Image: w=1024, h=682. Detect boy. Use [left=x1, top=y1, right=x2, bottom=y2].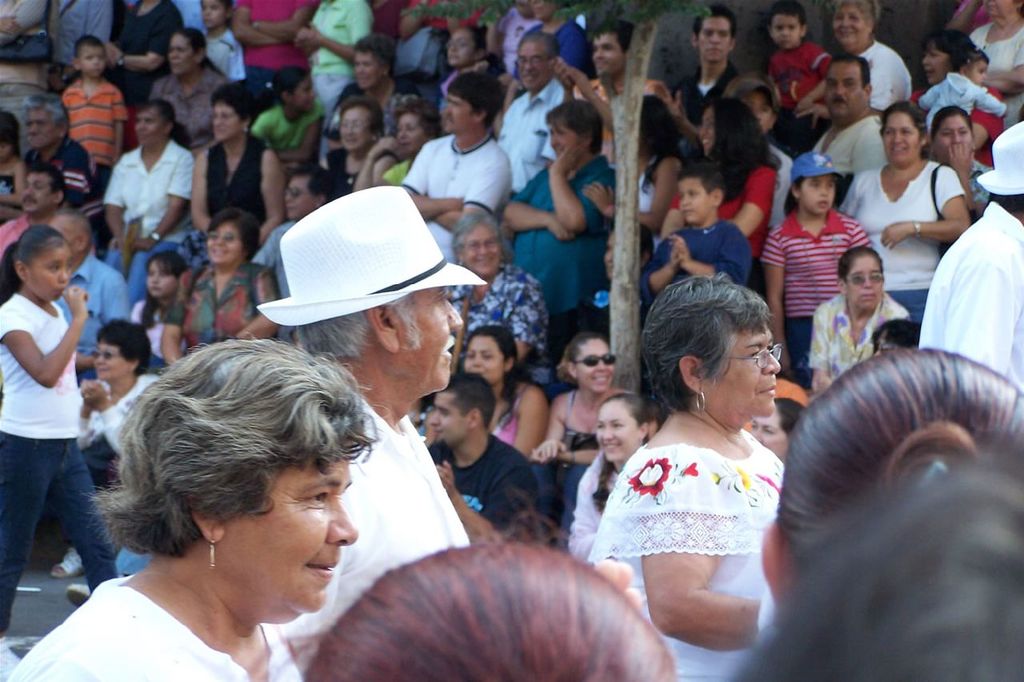
[left=767, top=7, right=833, bottom=160].
